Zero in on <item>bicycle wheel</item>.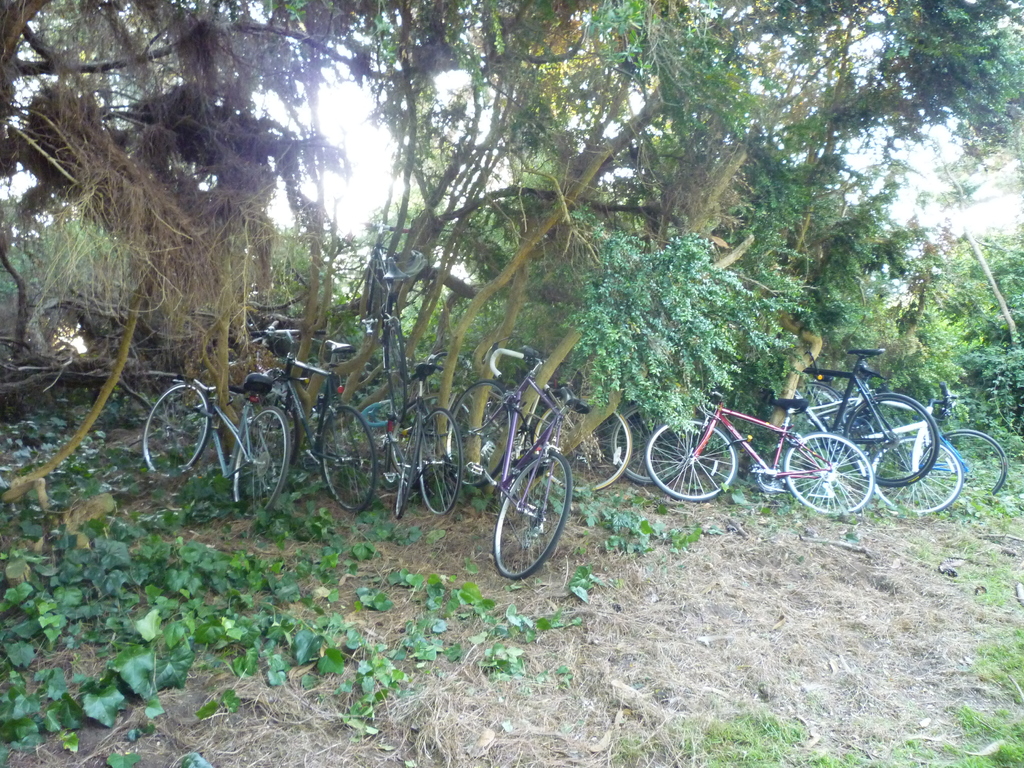
Zeroed in: 842:395:938:490.
